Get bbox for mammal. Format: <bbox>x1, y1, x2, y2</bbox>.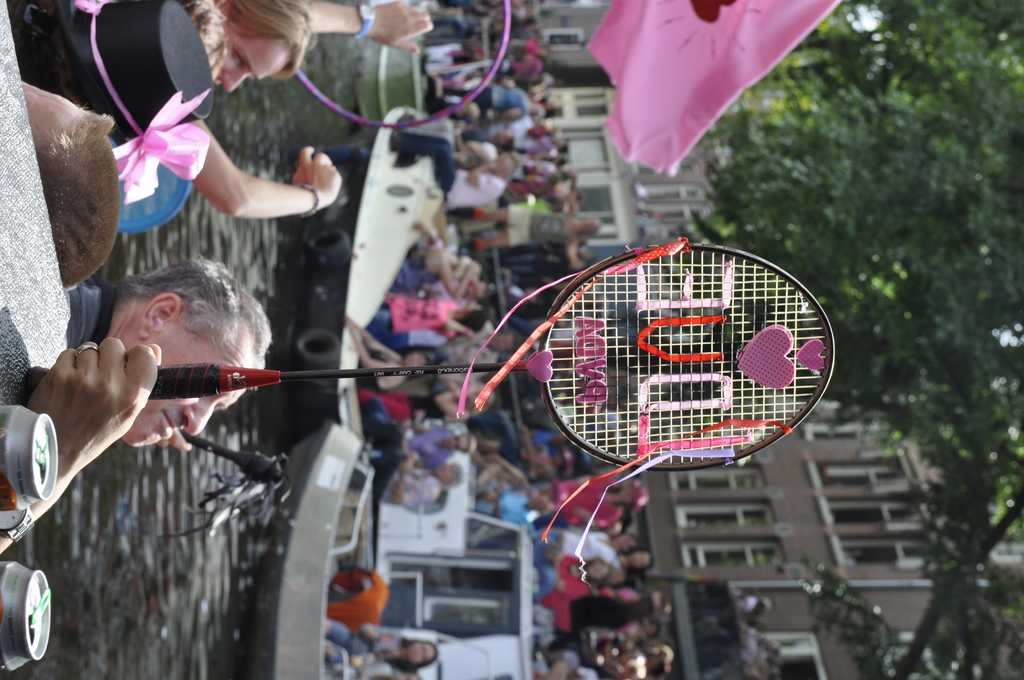
<bbox>6, 0, 435, 211</bbox>.
